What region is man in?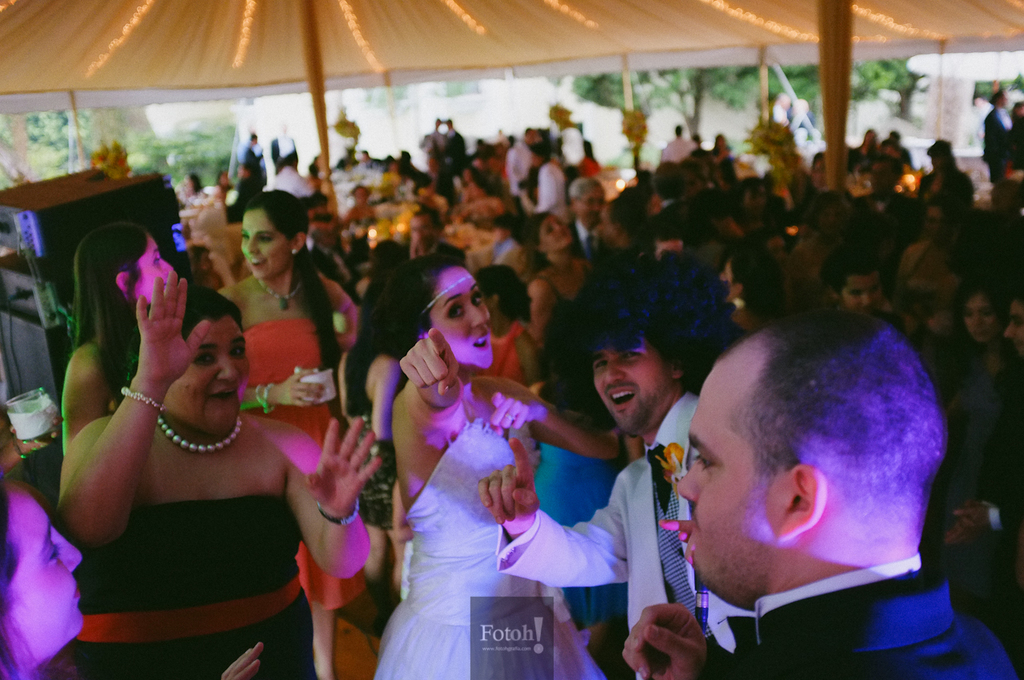
pyautogui.locateOnScreen(567, 176, 604, 260).
